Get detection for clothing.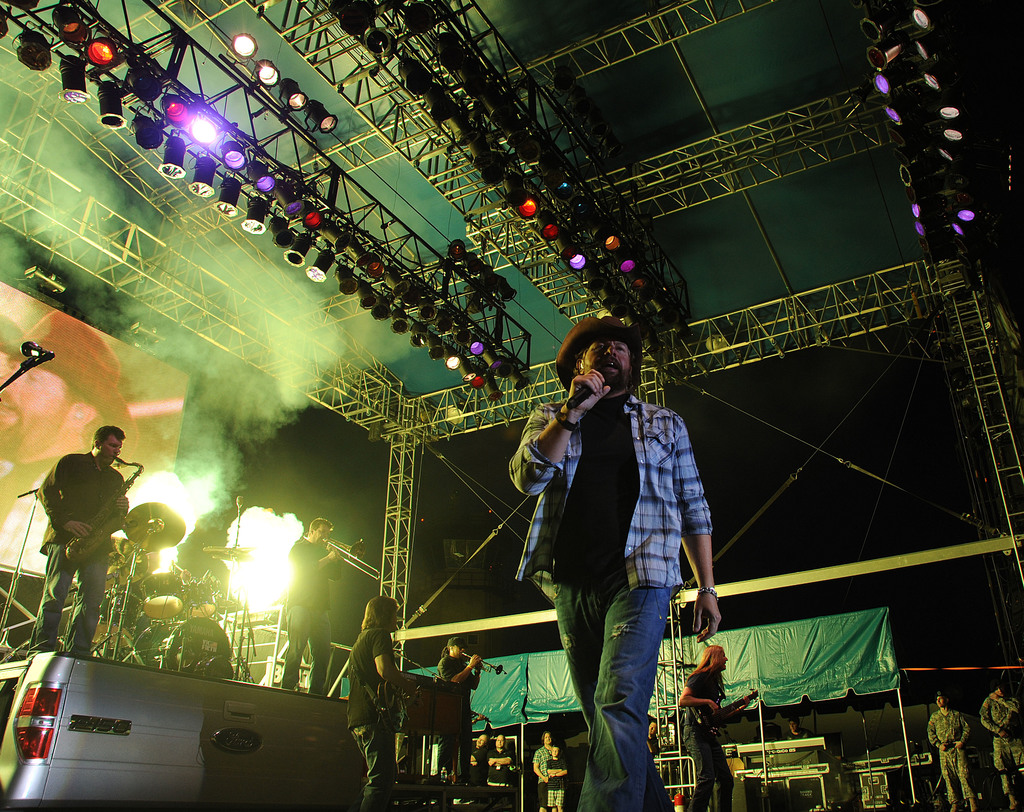
Detection: <bbox>973, 686, 1023, 801</bbox>.
